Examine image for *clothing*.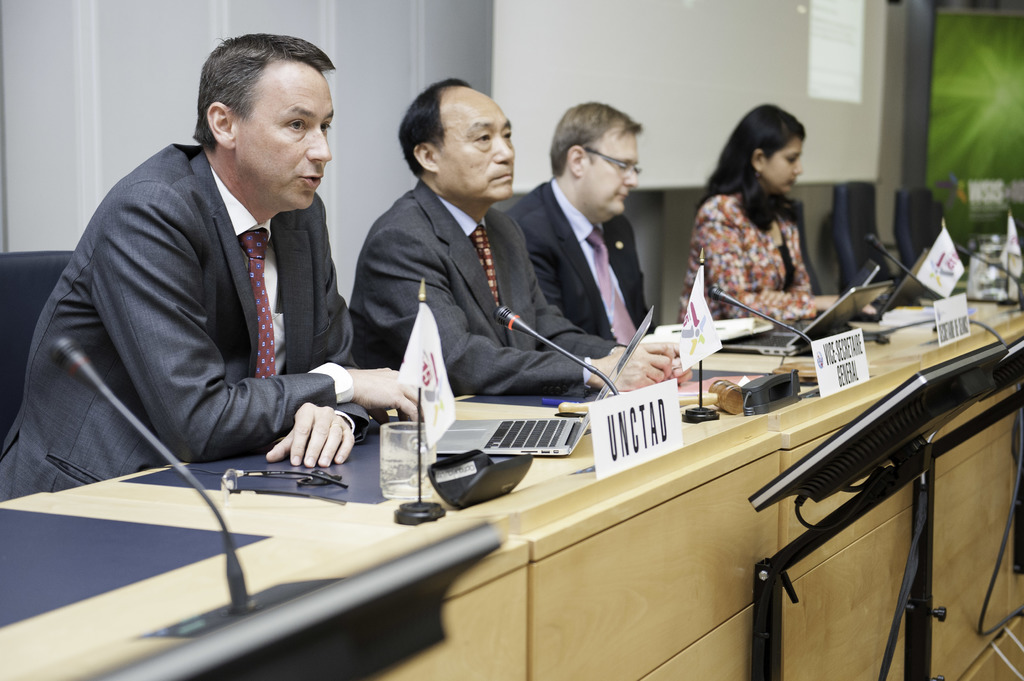
Examination result: x1=43, y1=95, x2=389, y2=505.
